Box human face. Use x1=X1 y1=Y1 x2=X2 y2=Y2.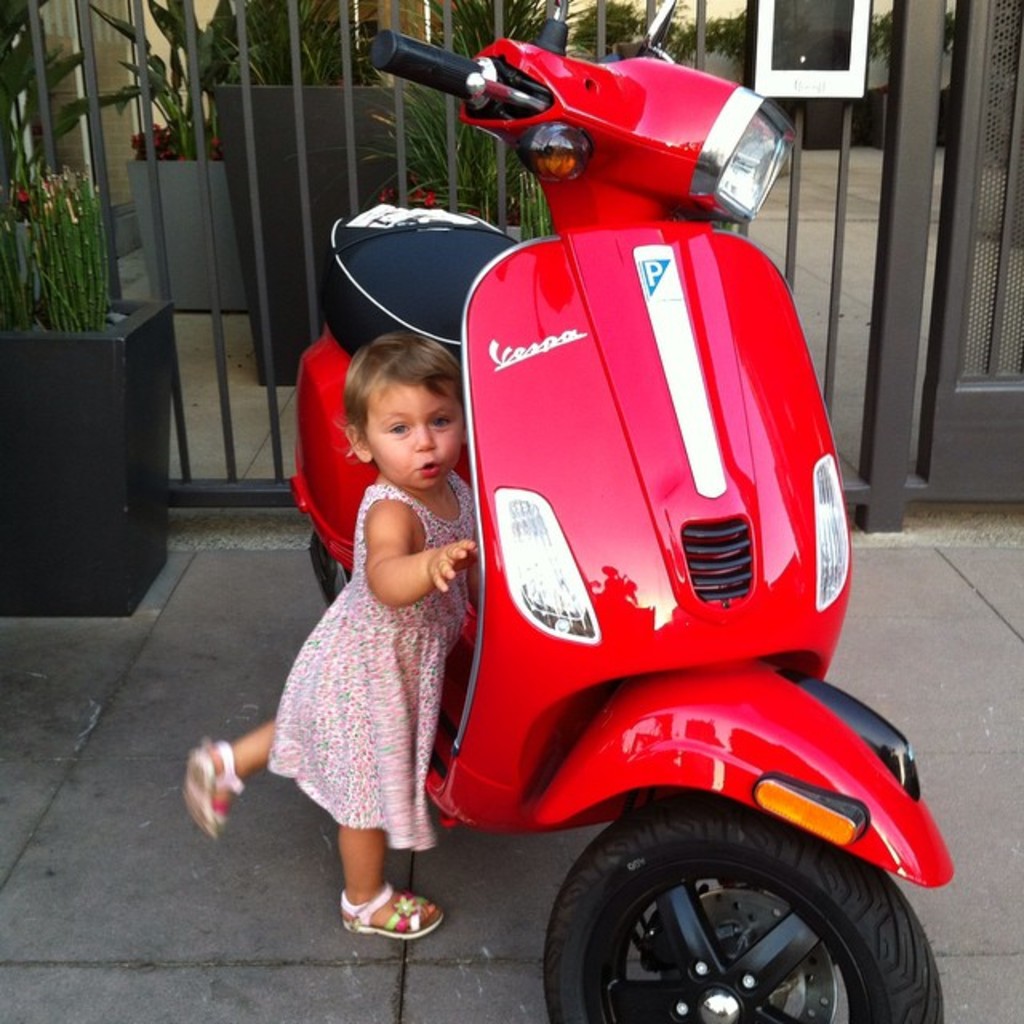
x1=363 y1=381 x2=467 y2=490.
